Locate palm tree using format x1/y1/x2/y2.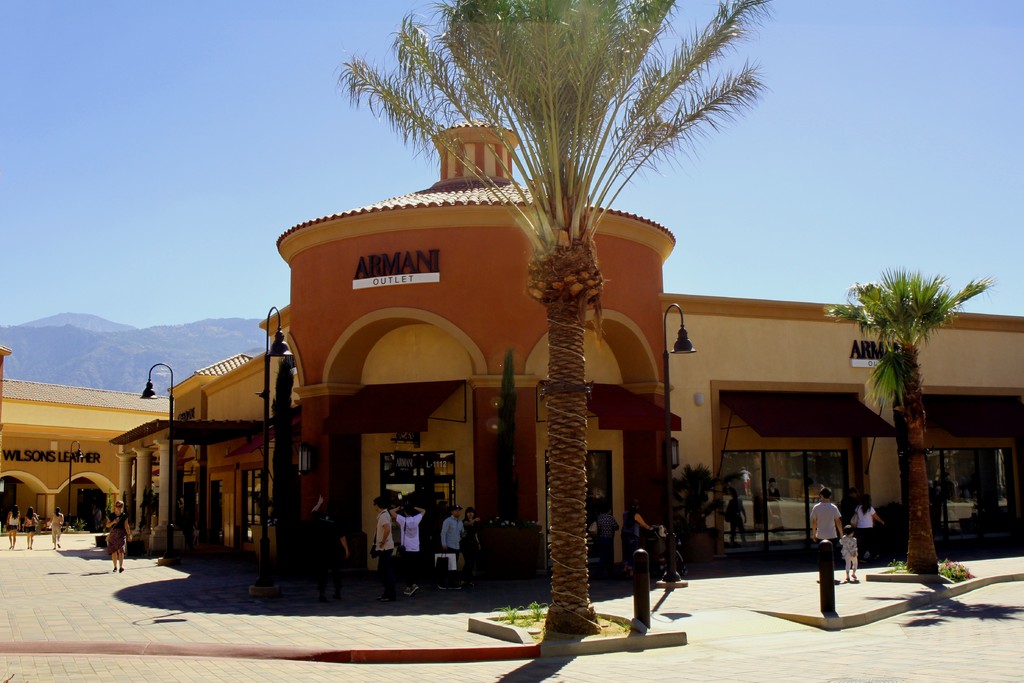
815/265/998/574.
